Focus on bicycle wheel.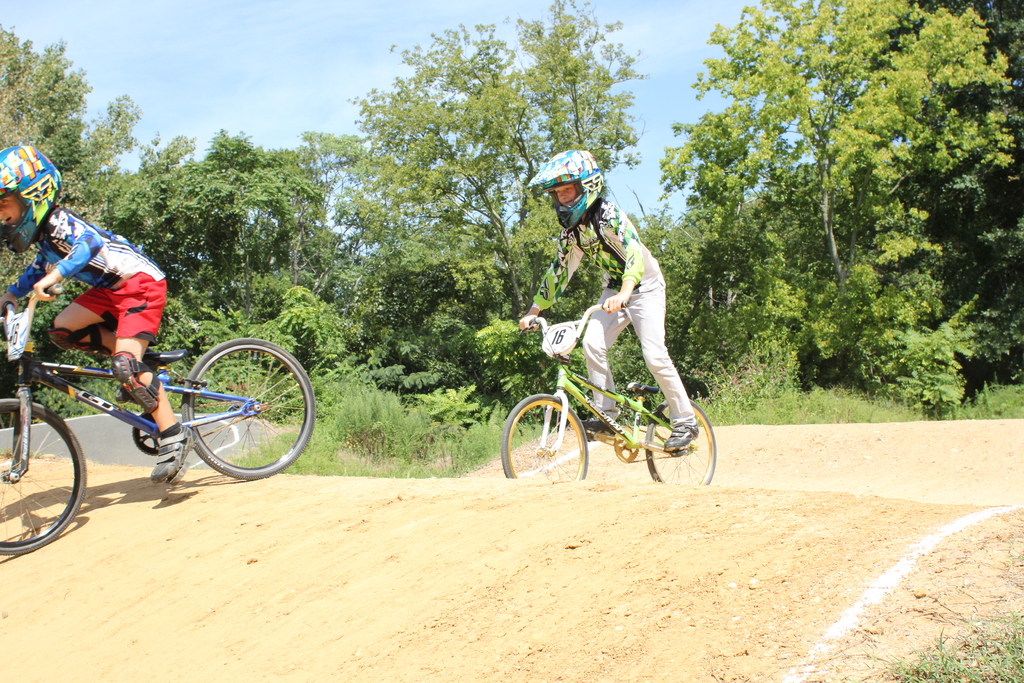
Focused at rect(643, 395, 716, 486).
